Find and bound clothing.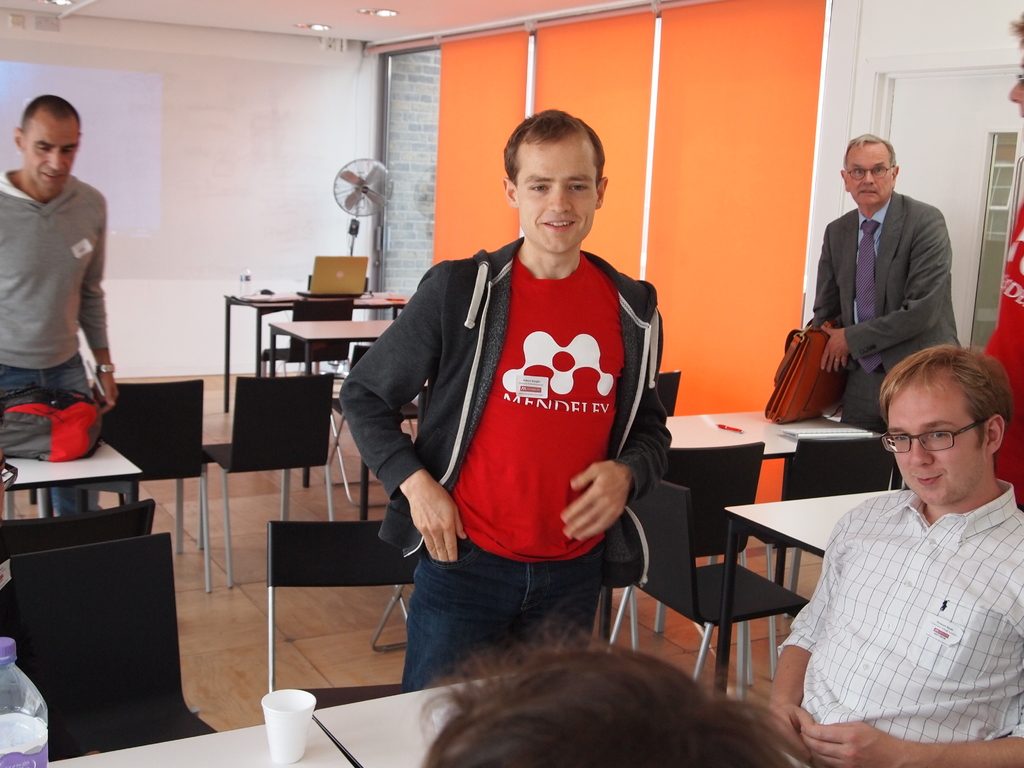
Bound: region(0, 170, 109, 409).
